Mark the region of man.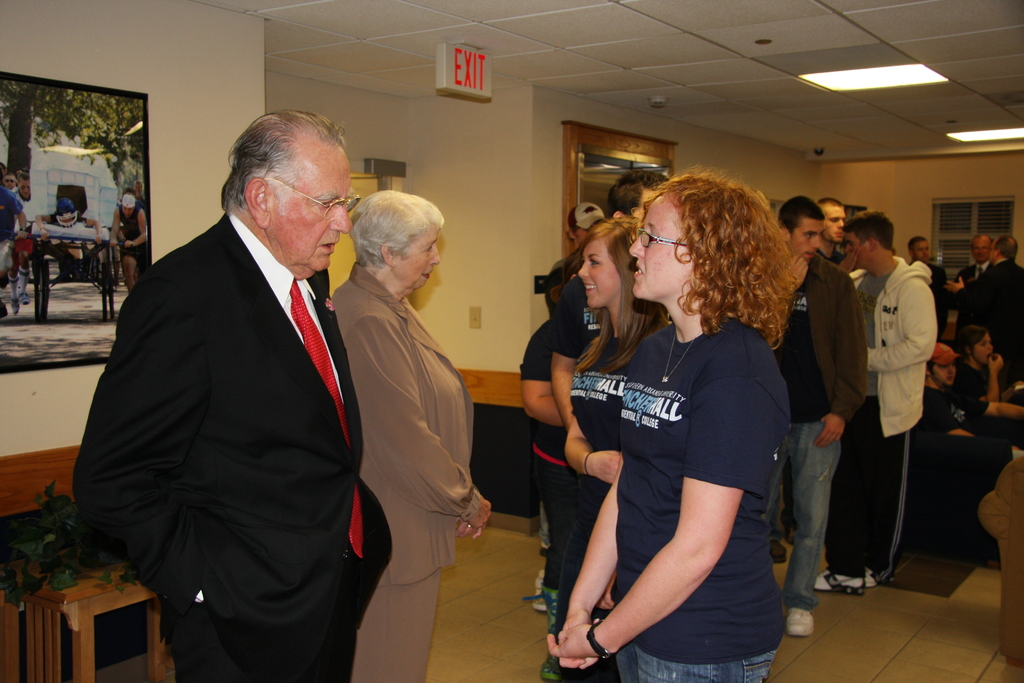
Region: box=[905, 233, 948, 336].
